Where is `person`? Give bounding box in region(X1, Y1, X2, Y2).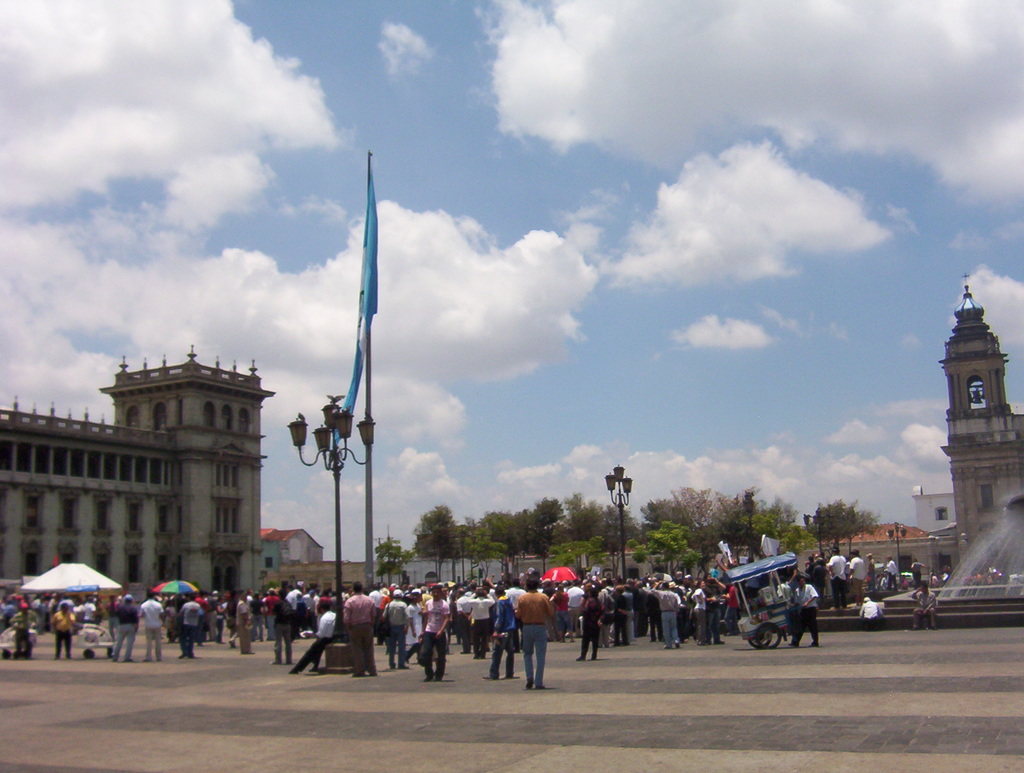
region(339, 583, 380, 677).
